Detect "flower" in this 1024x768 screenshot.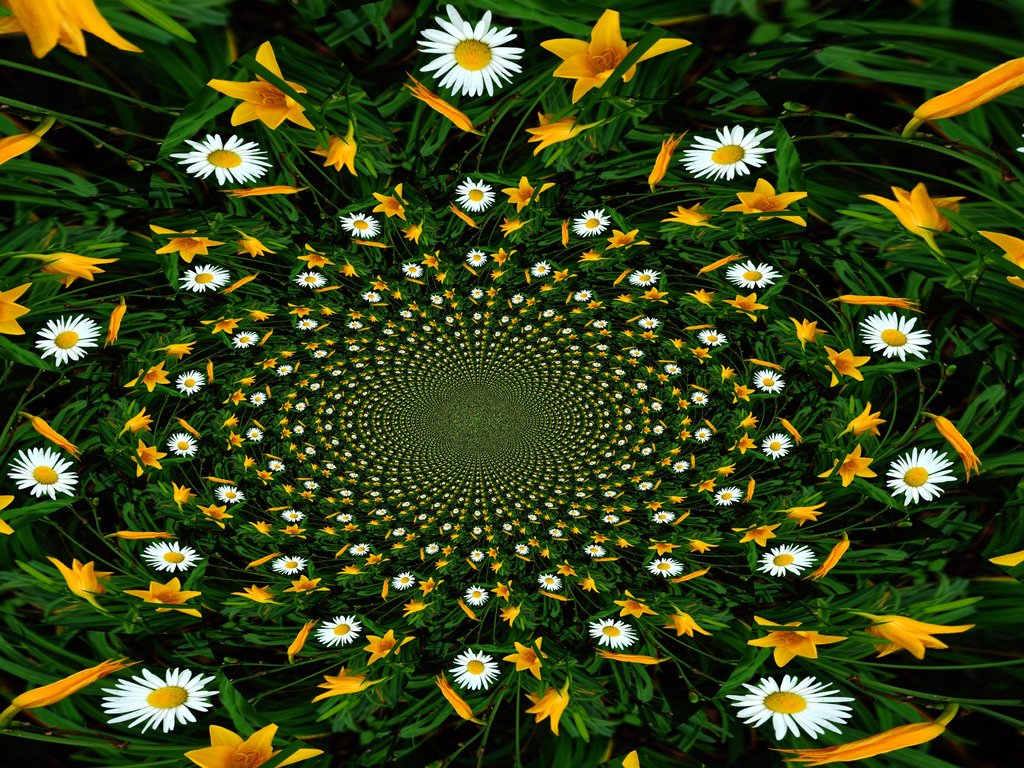
Detection: left=668, top=389, right=682, bottom=399.
